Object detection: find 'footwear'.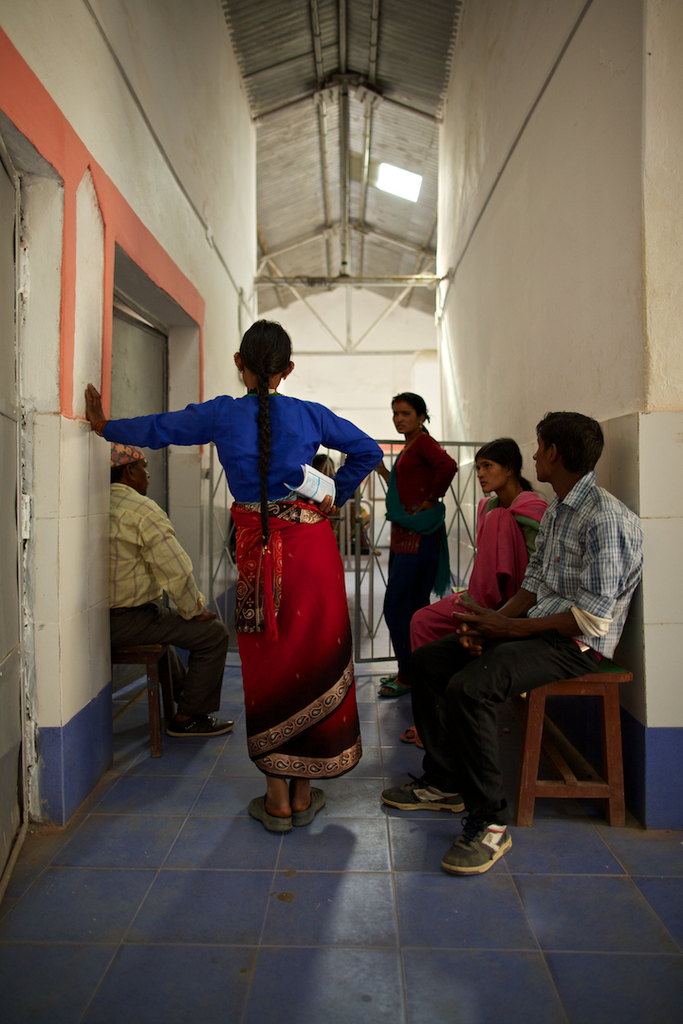
(164,710,235,735).
